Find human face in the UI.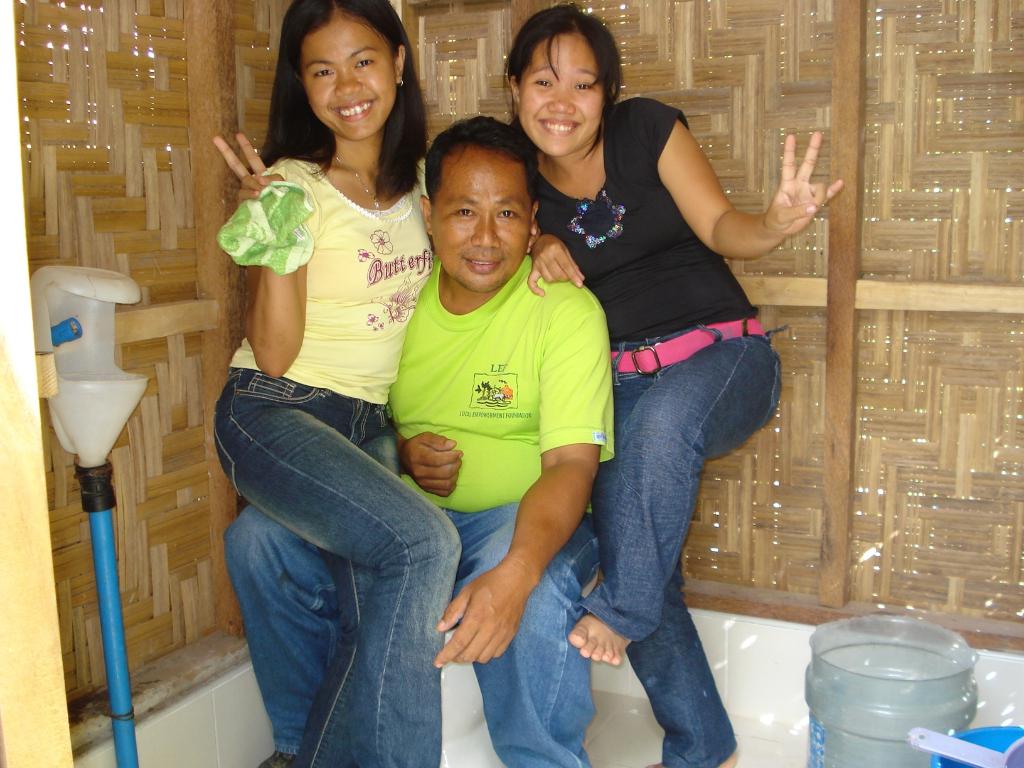
UI element at [left=515, top=34, right=604, bottom=159].
